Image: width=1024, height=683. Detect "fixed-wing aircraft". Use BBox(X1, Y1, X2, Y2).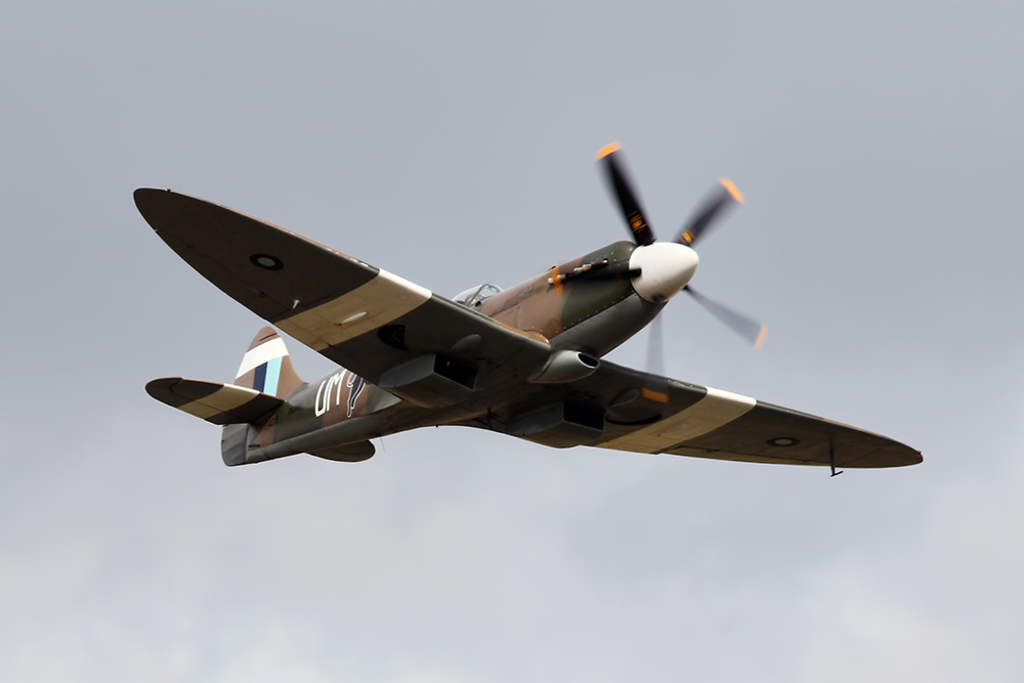
BBox(127, 137, 932, 461).
